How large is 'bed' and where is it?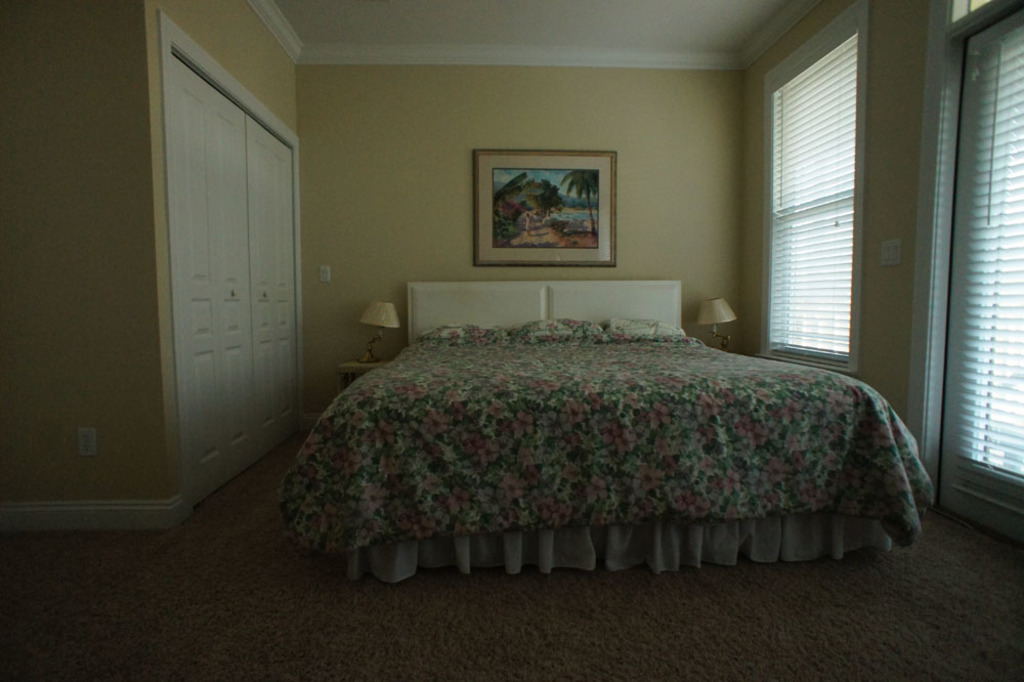
Bounding box: (273,278,934,585).
